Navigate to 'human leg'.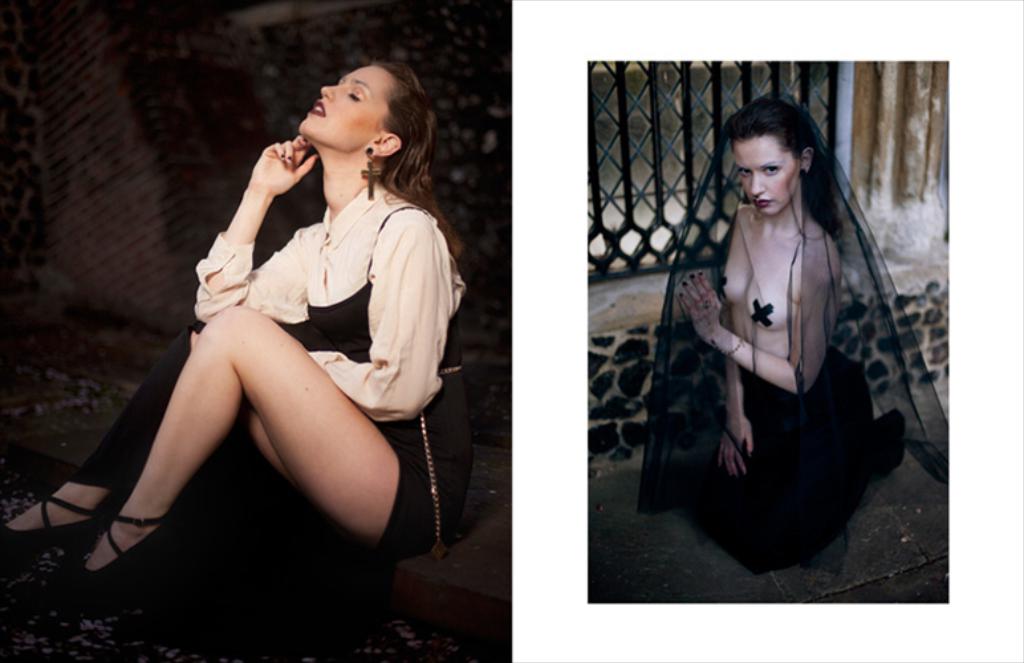
Navigation target: 0/322/294/560.
